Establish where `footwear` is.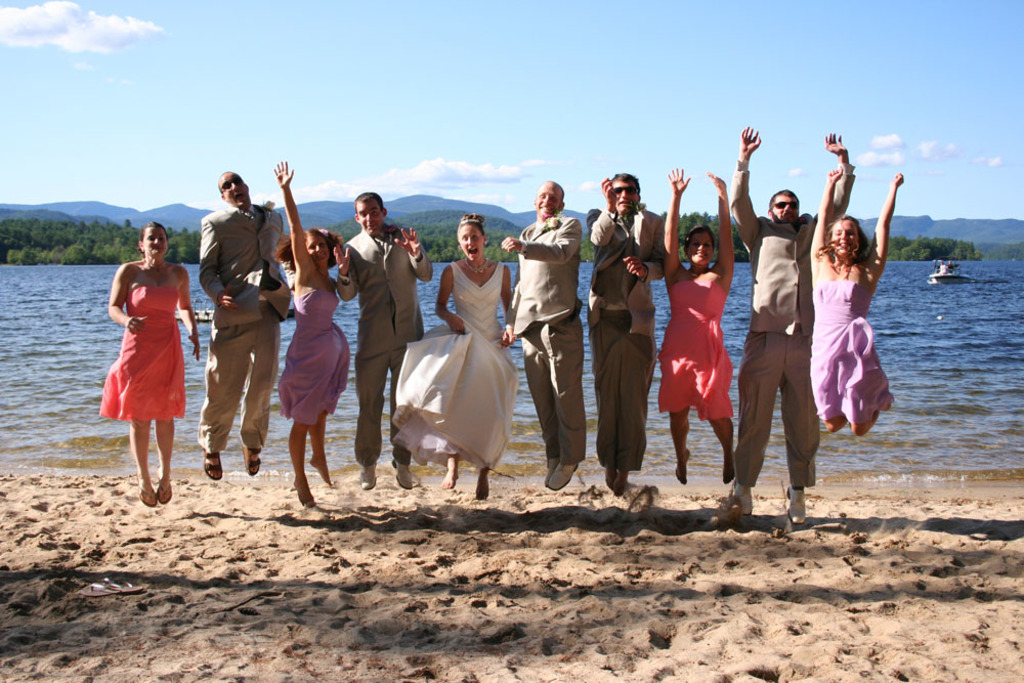
Established at box=[391, 460, 409, 493].
